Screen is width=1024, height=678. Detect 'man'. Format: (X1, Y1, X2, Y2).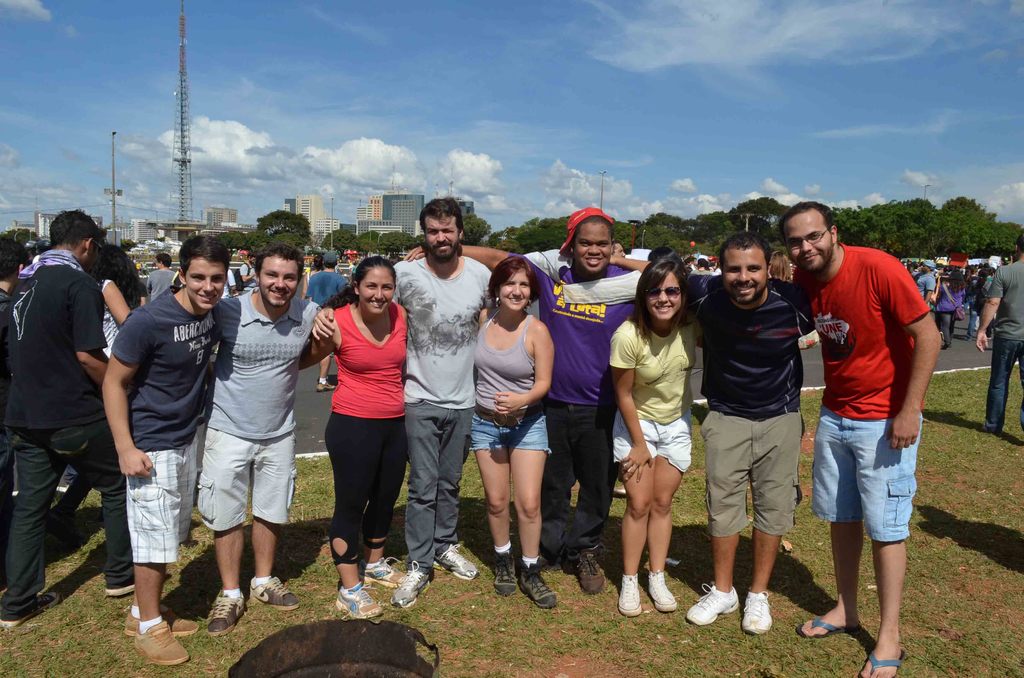
(787, 186, 930, 648).
